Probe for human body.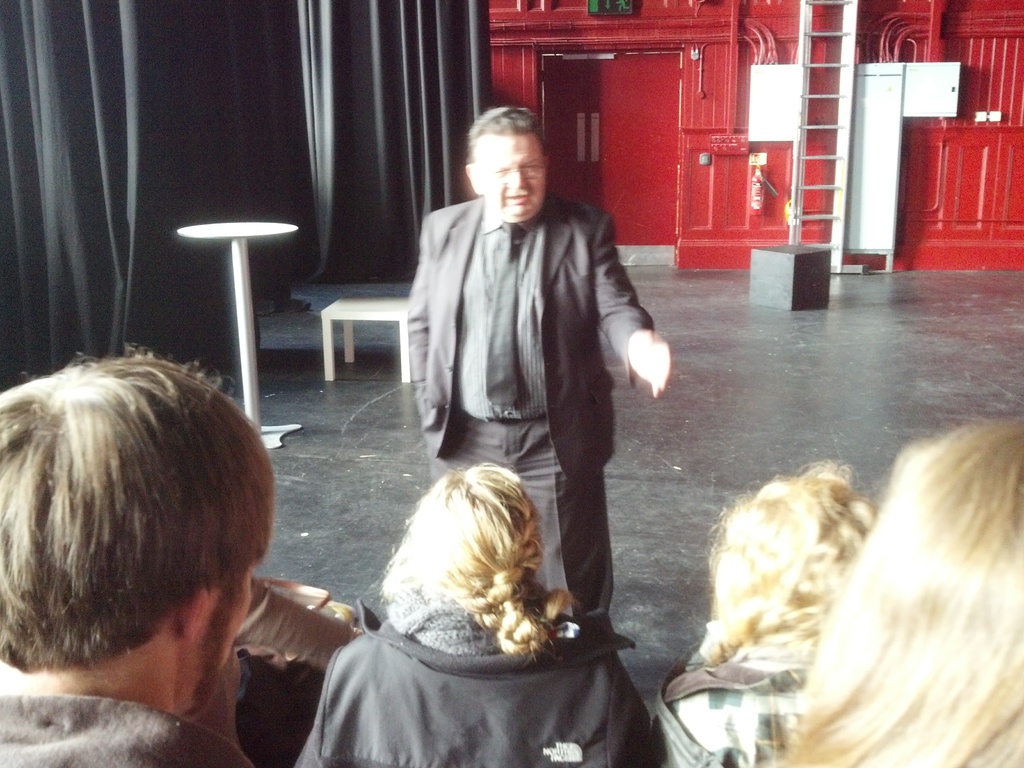
Probe result: (380,80,657,657).
